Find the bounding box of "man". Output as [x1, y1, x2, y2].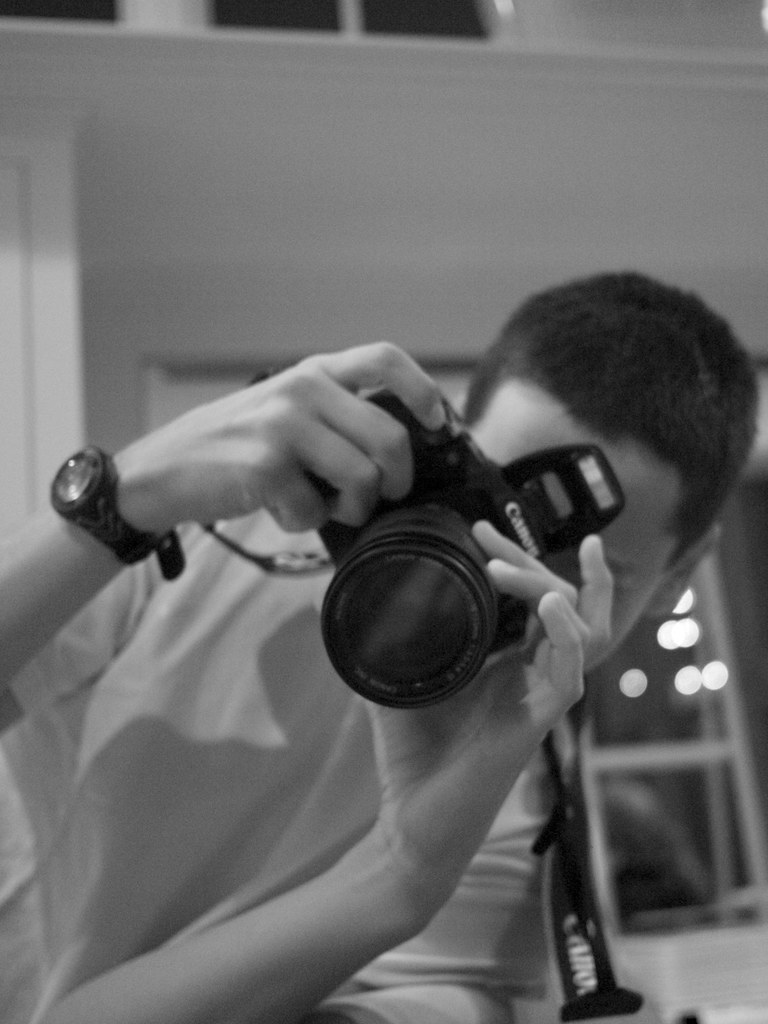
[0, 270, 756, 965].
